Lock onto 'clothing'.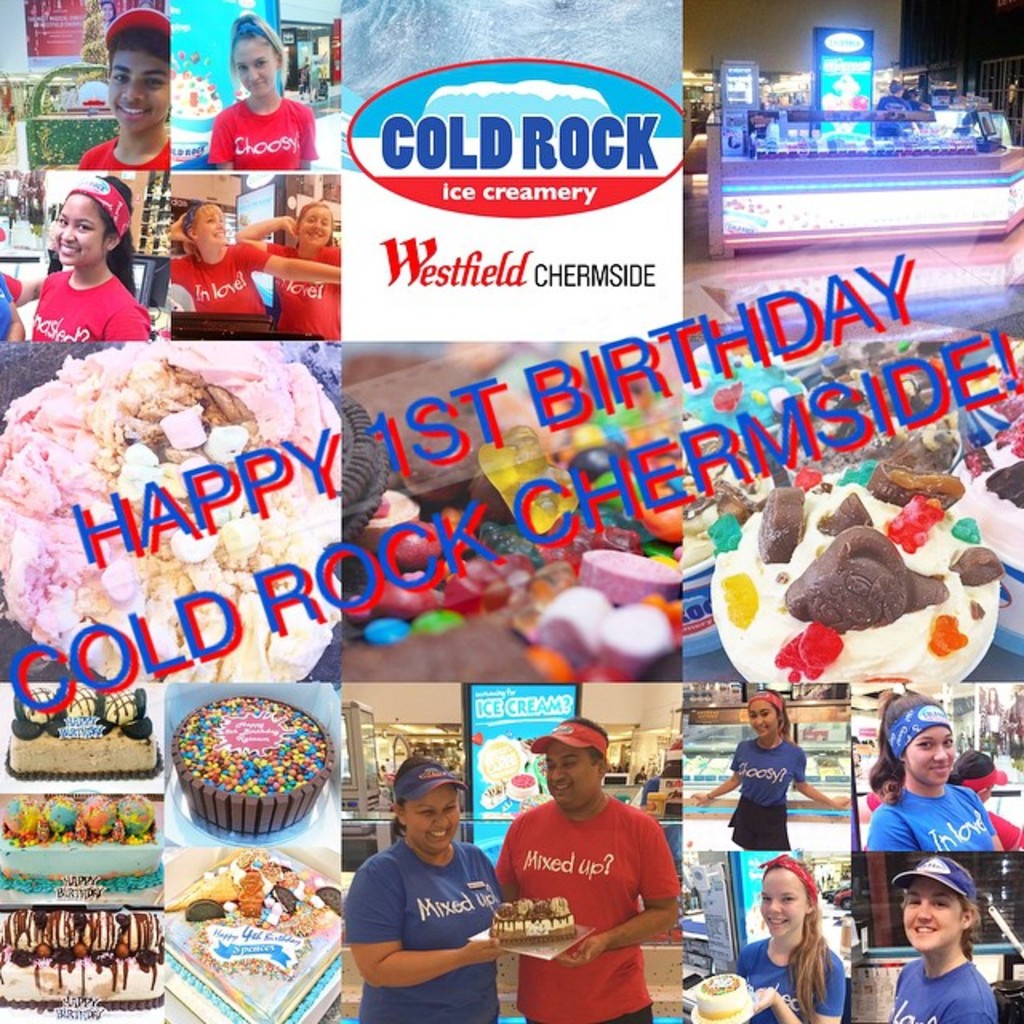
Locked: [left=269, top=226, right=346, bottom=306].
